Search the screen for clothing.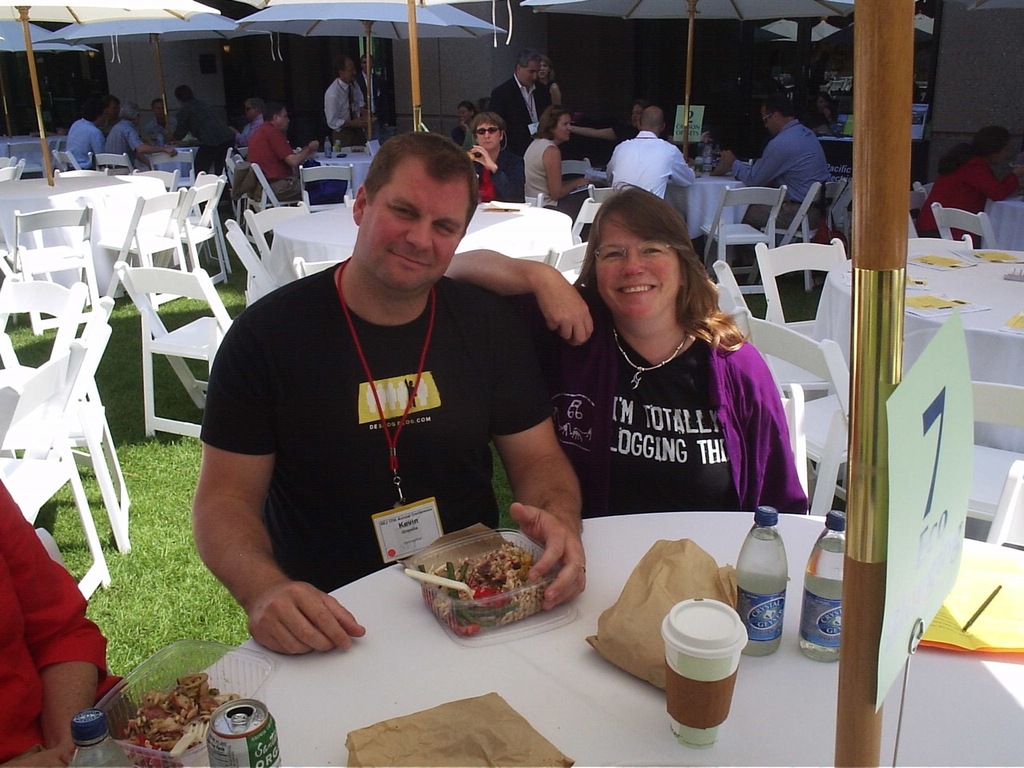
Found at bbox=[531, 135, 574, 222].
